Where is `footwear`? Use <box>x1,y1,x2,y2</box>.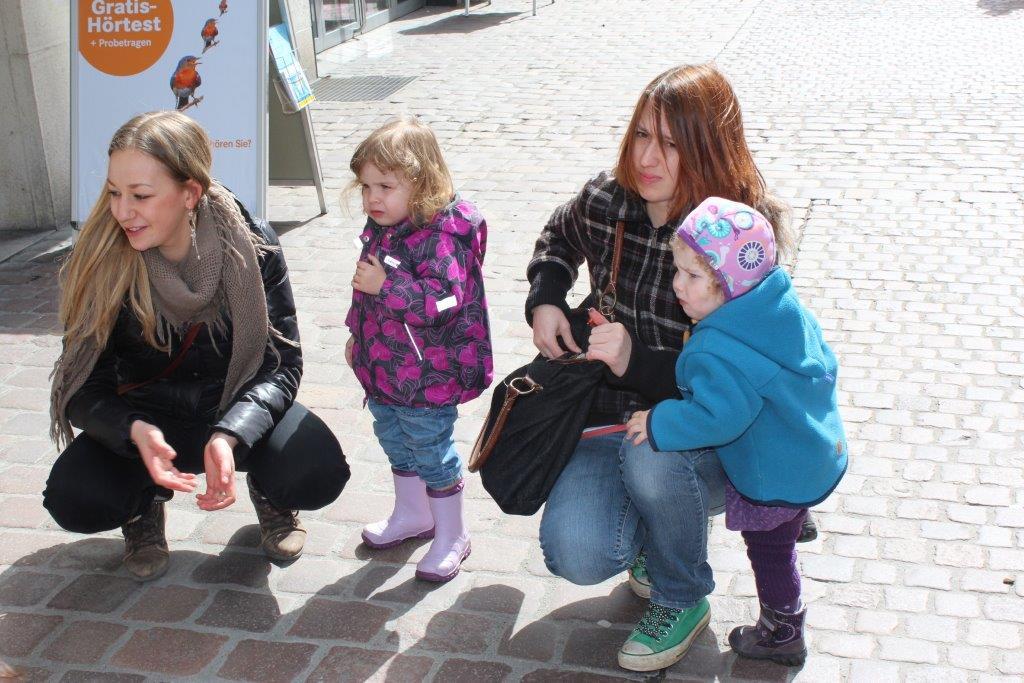
<box>626,594,716,667</box>.
